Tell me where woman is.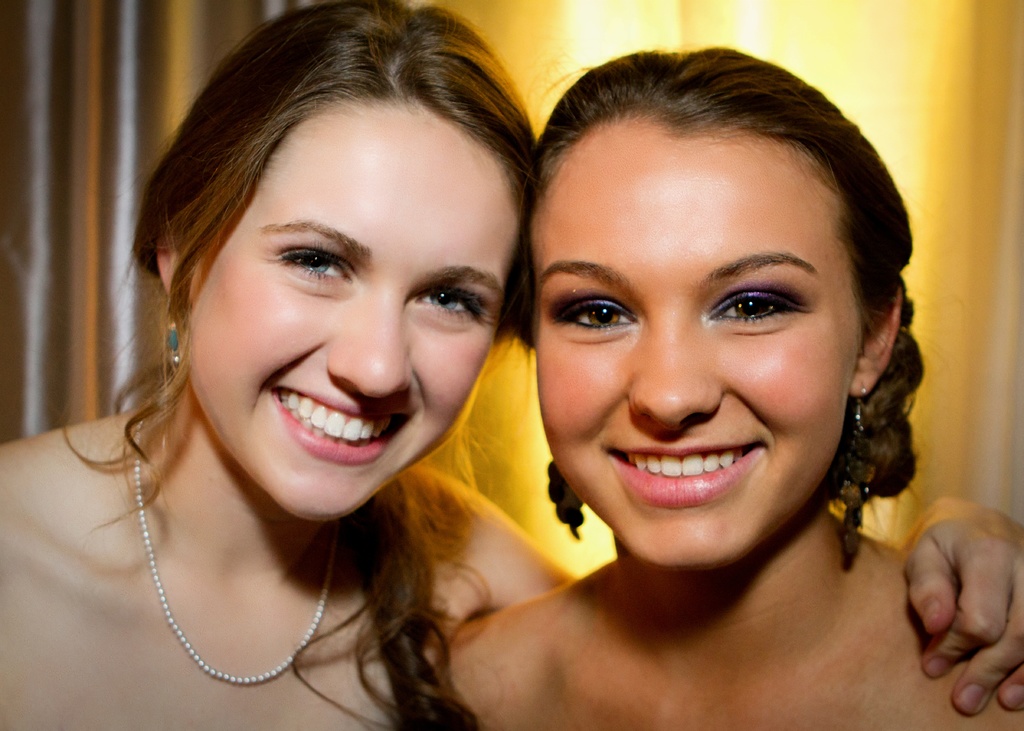
woman is at [x1=441, y1=40, x2=1023, y2=730].
